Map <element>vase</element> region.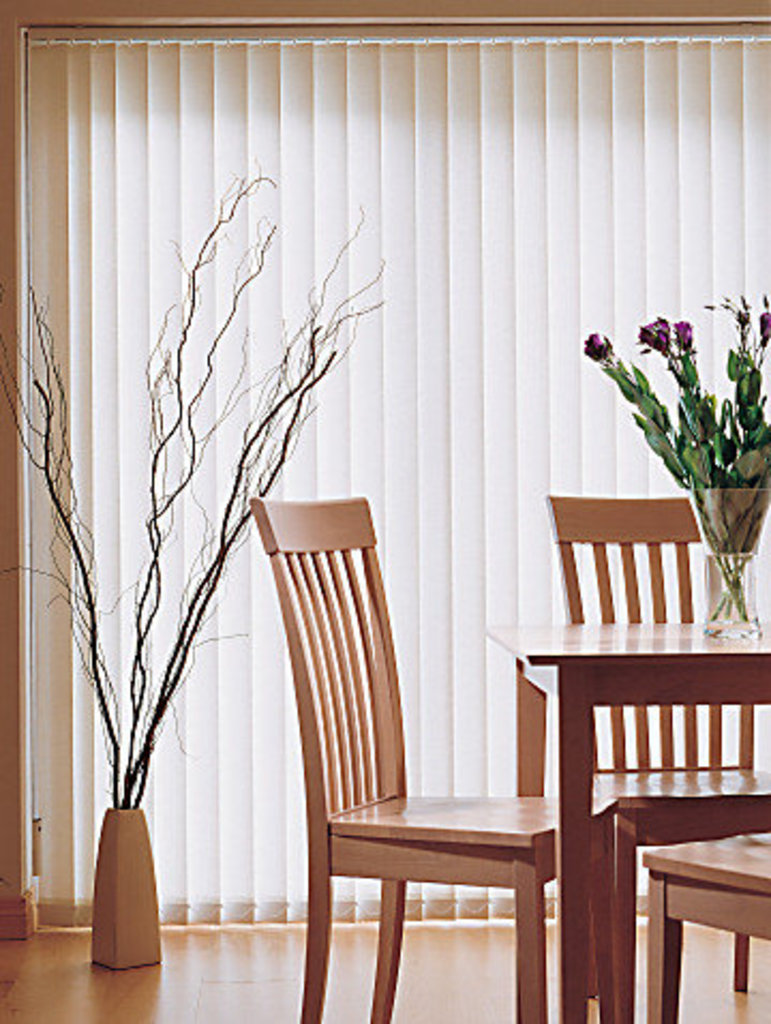
Mapped to <box>86,801,163,973</box>.
